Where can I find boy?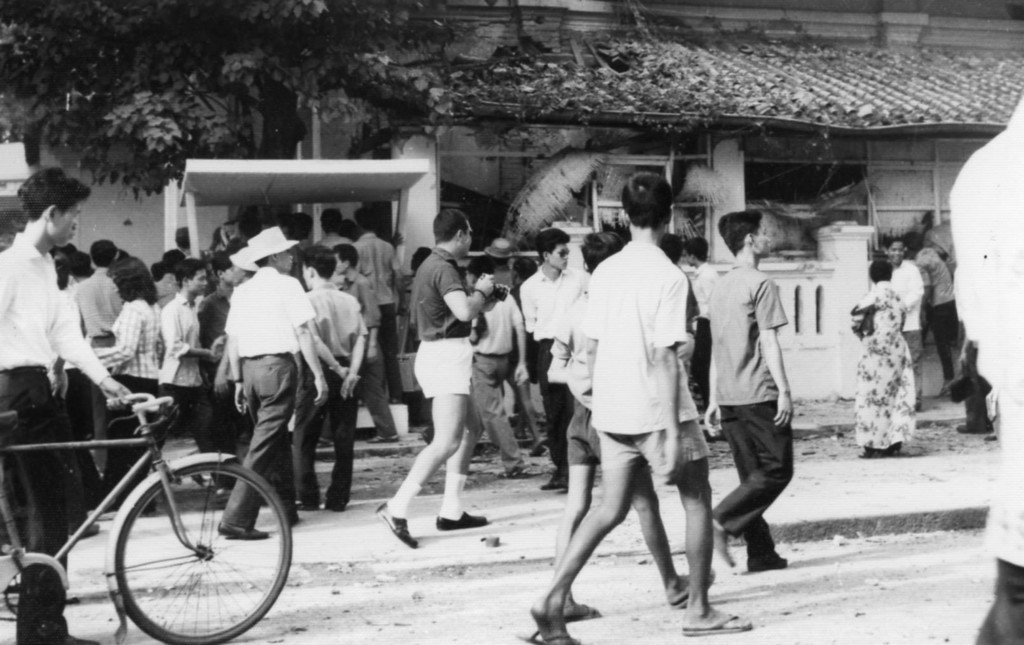
You can find it at box=[141, 259, 250, 505].
